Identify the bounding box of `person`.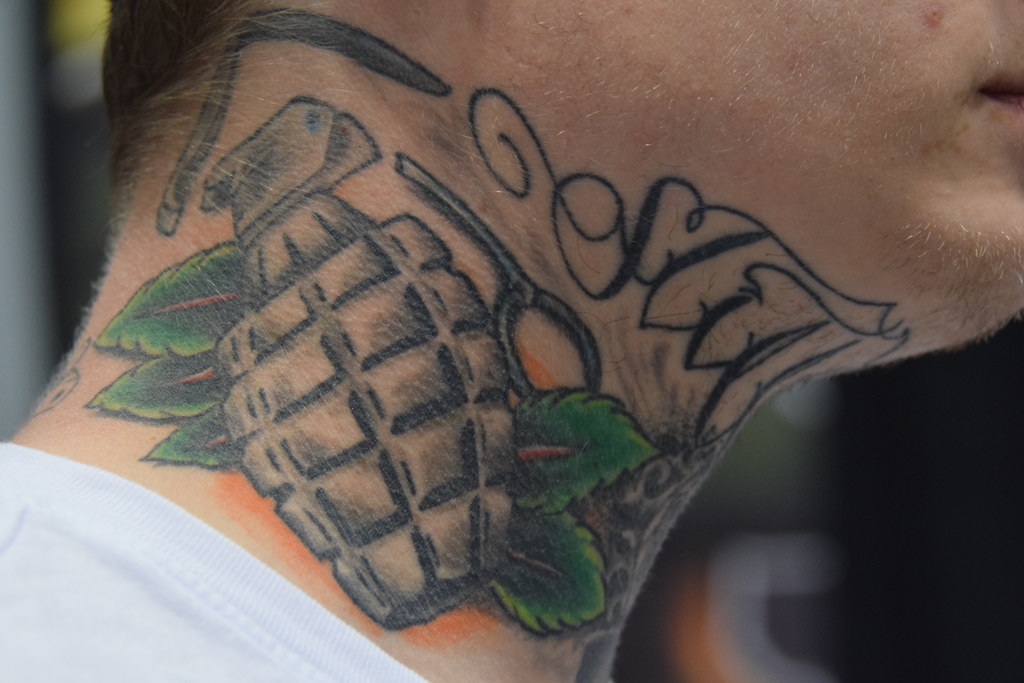
detection(0, 0, 1023, 682).
